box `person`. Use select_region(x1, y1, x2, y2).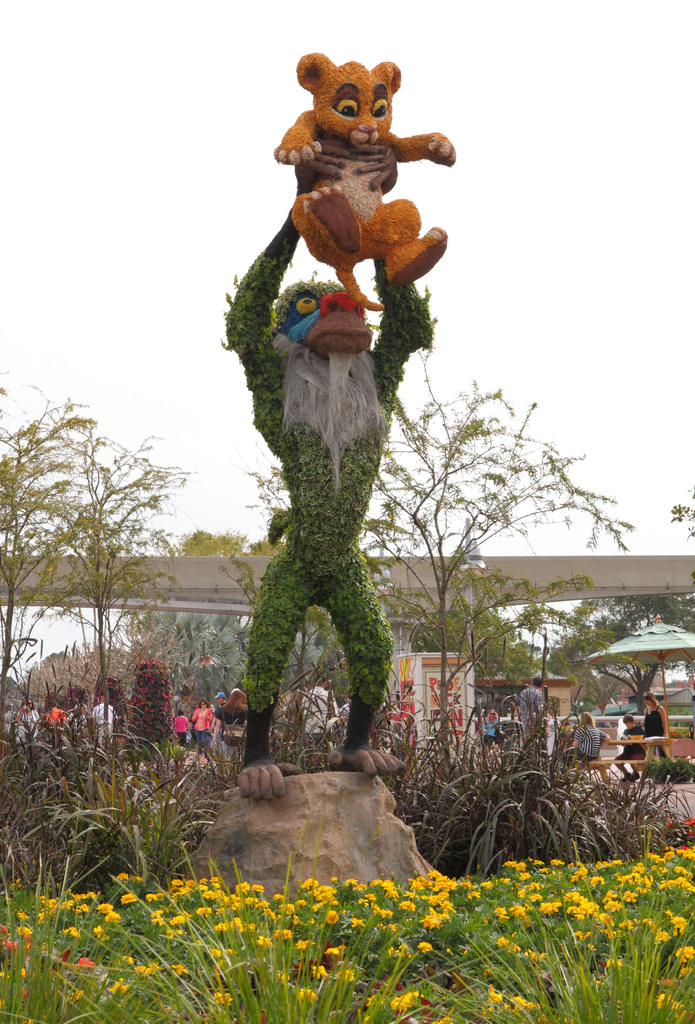
select_region(516, 678, 545, 738).
